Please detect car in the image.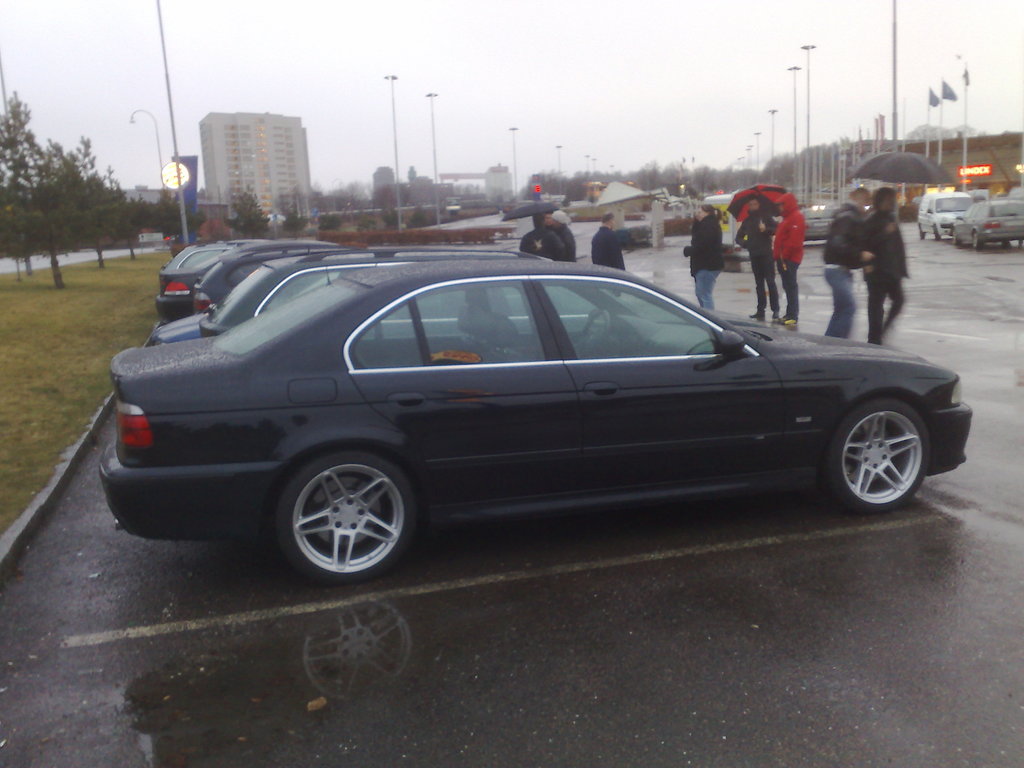
<box>914,187,976,246</box>.
